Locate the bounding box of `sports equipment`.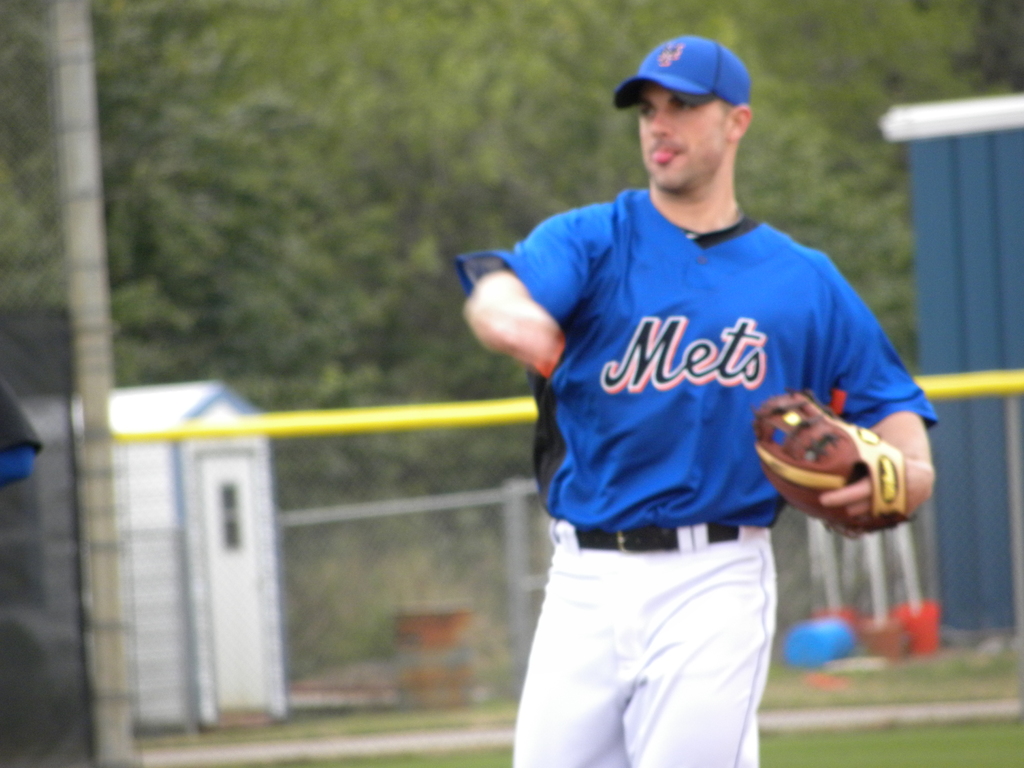
Bounding box: bbox=(759, 408, 908, 537).
